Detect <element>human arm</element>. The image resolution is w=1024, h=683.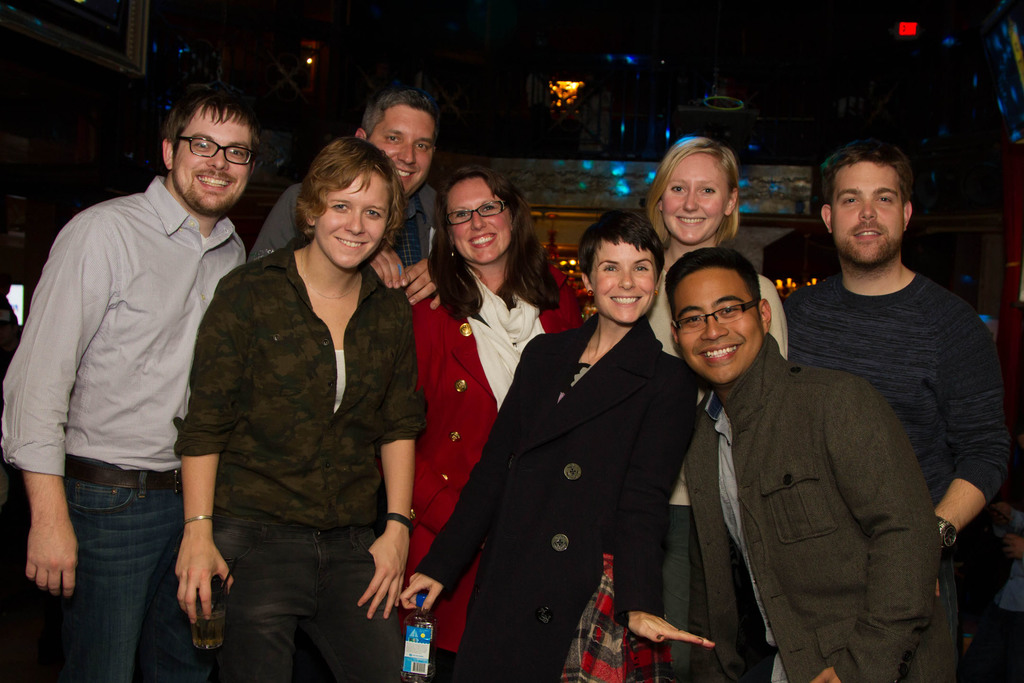
684,415,743,682.
